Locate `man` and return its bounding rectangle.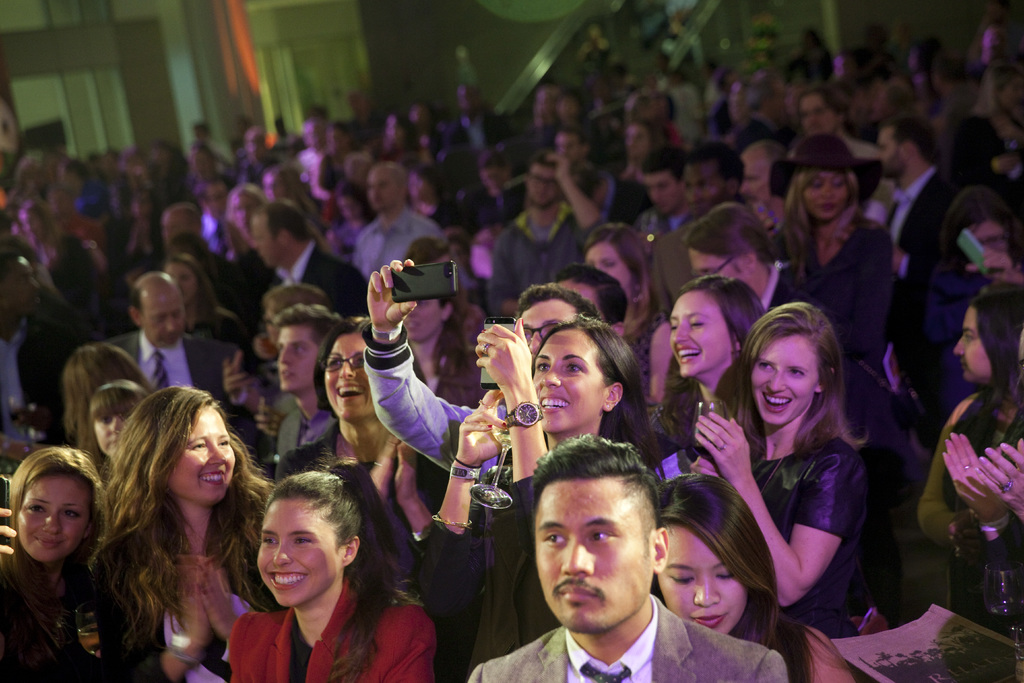
(106, 272, 253, 418).
